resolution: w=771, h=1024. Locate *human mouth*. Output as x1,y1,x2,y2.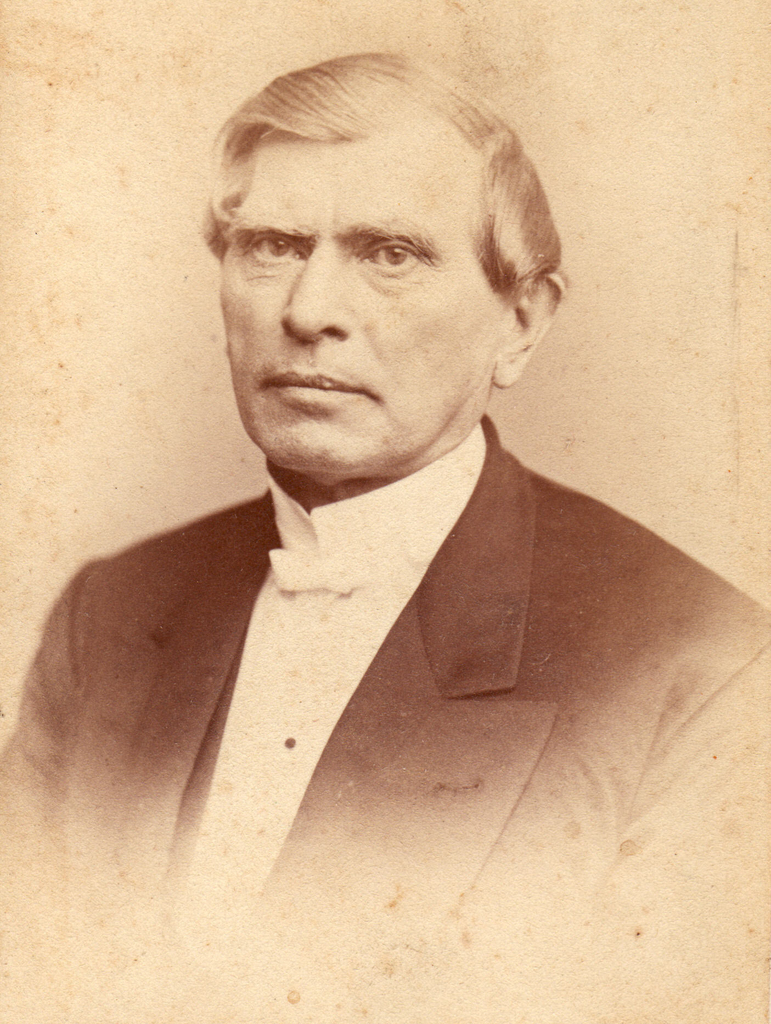
266,366,371,403.
